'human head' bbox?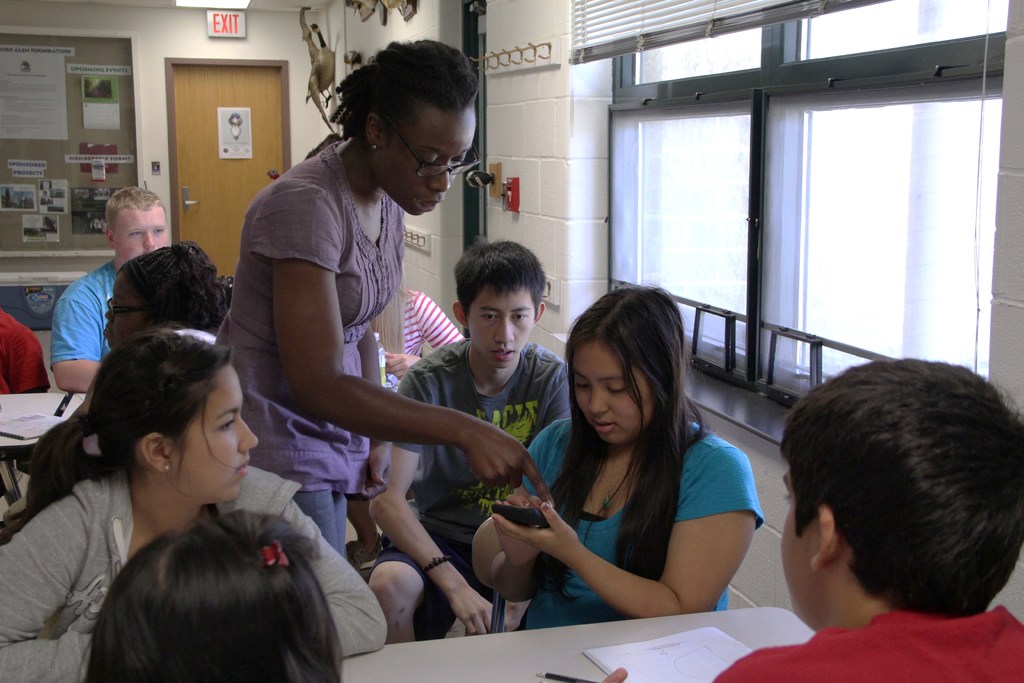
box=[90, 327, 260, 508]
